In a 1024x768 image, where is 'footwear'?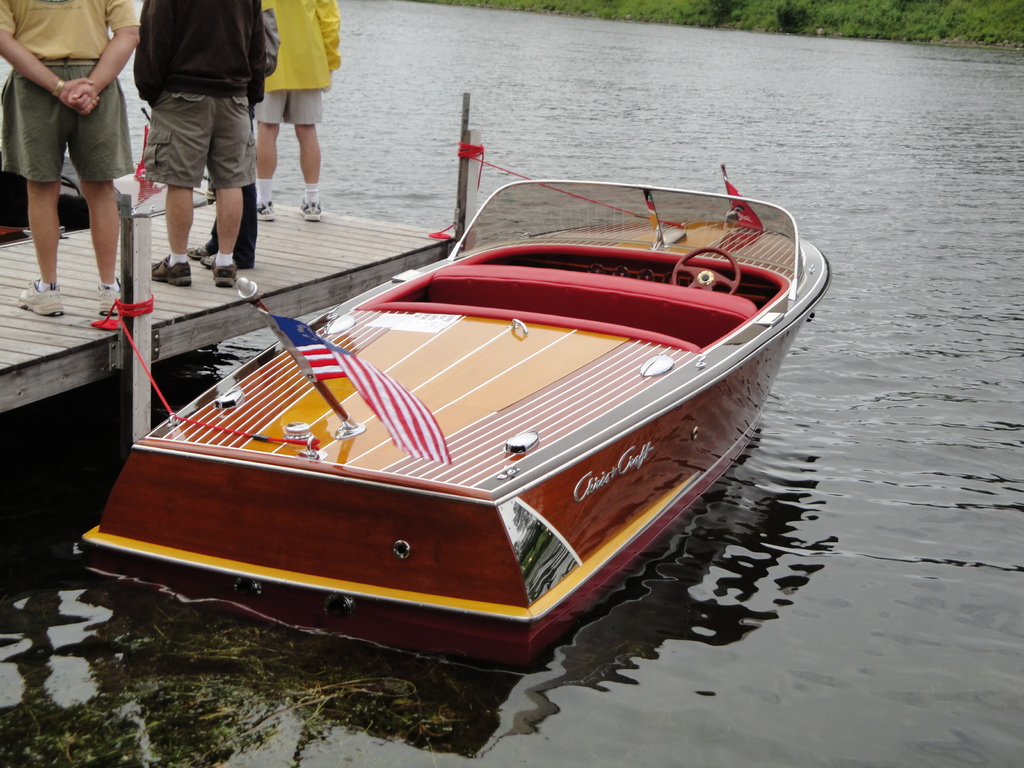
[98,278,119,316].
